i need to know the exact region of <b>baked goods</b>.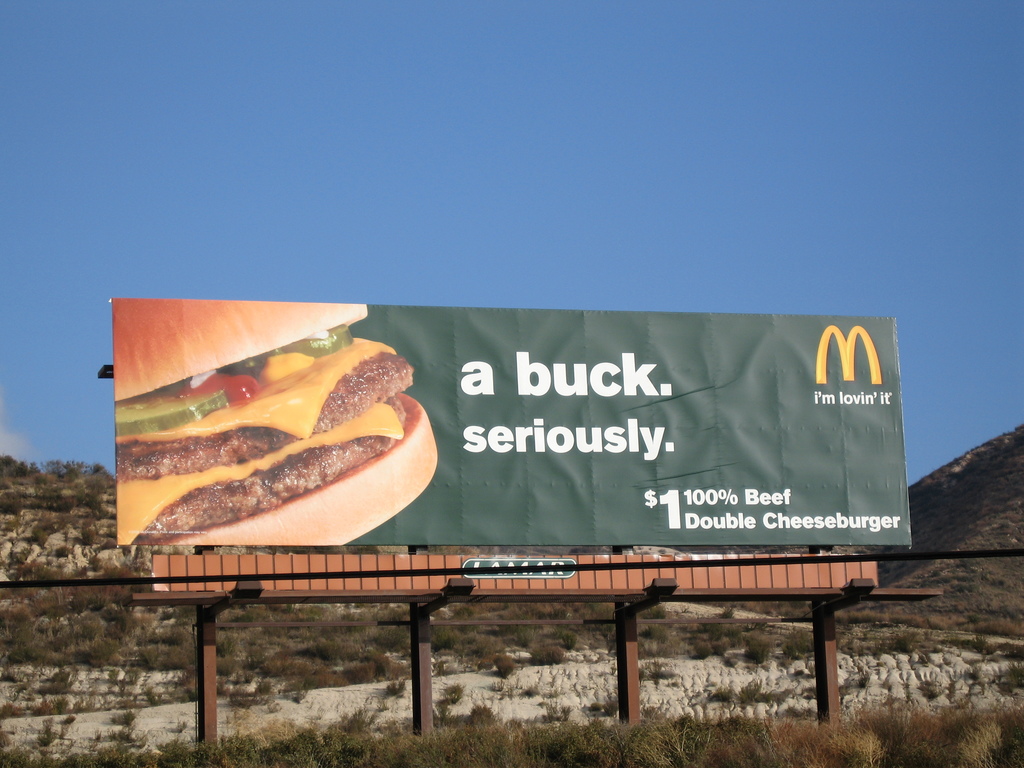
Region: (x1=115, y1=300, x2=438, y2=547).
